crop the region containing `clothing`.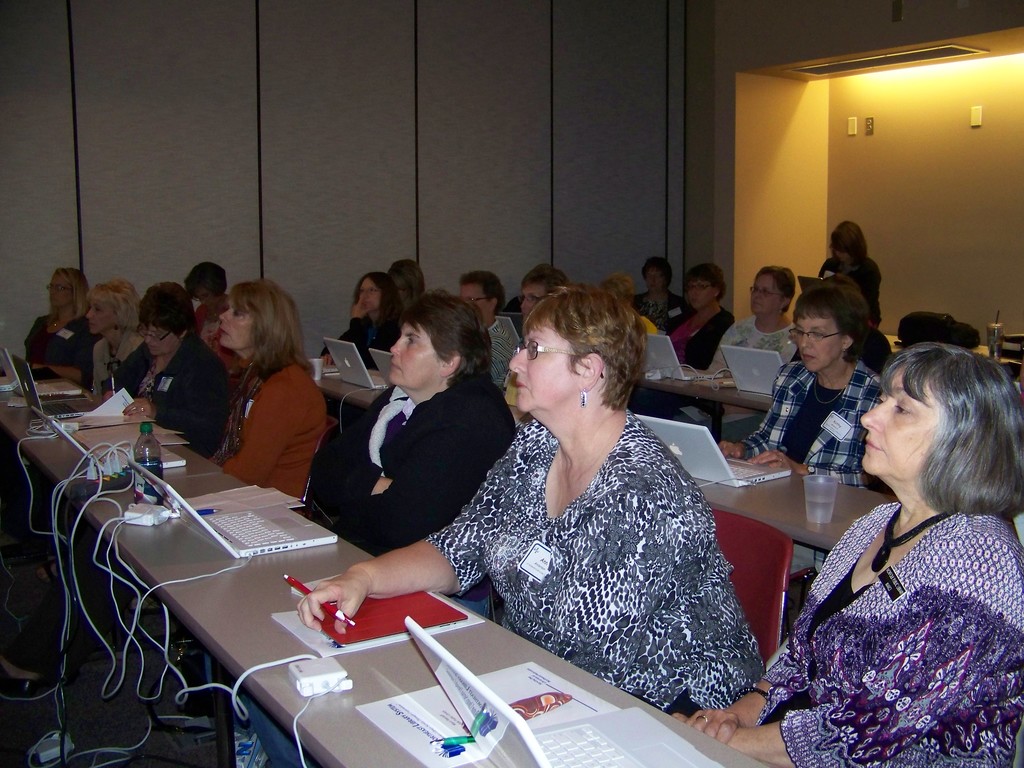
Crop region: x1=115 y1=338 x2=227 y2=457.
